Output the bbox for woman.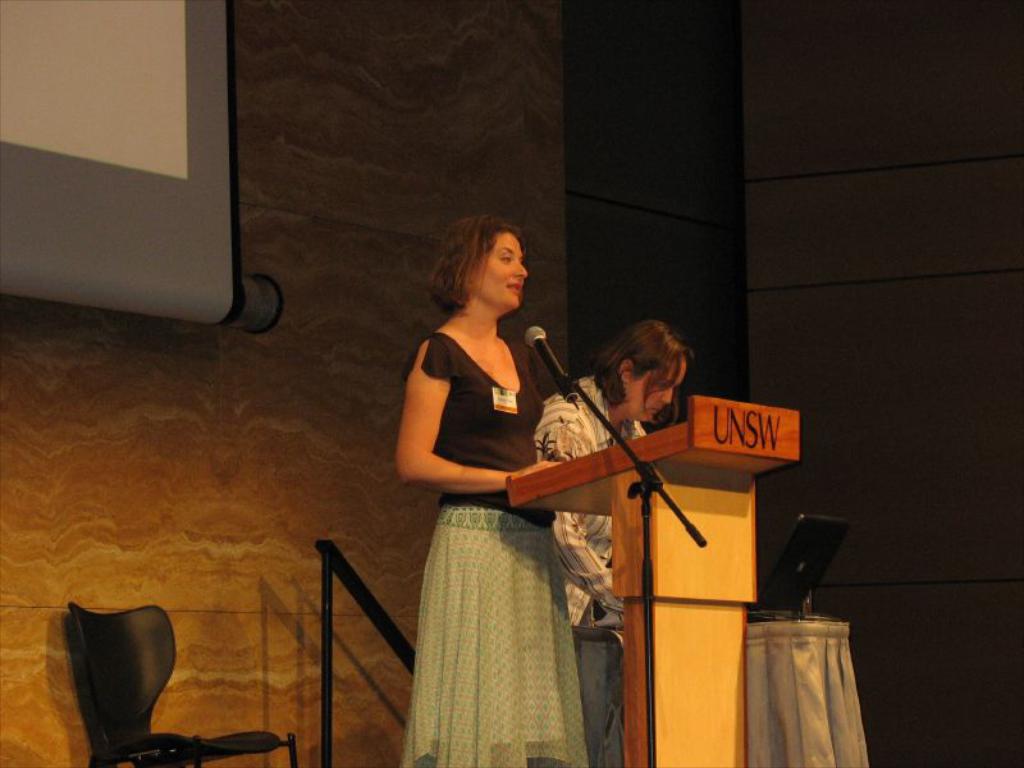
Rect(531, 317, 695, 630).
